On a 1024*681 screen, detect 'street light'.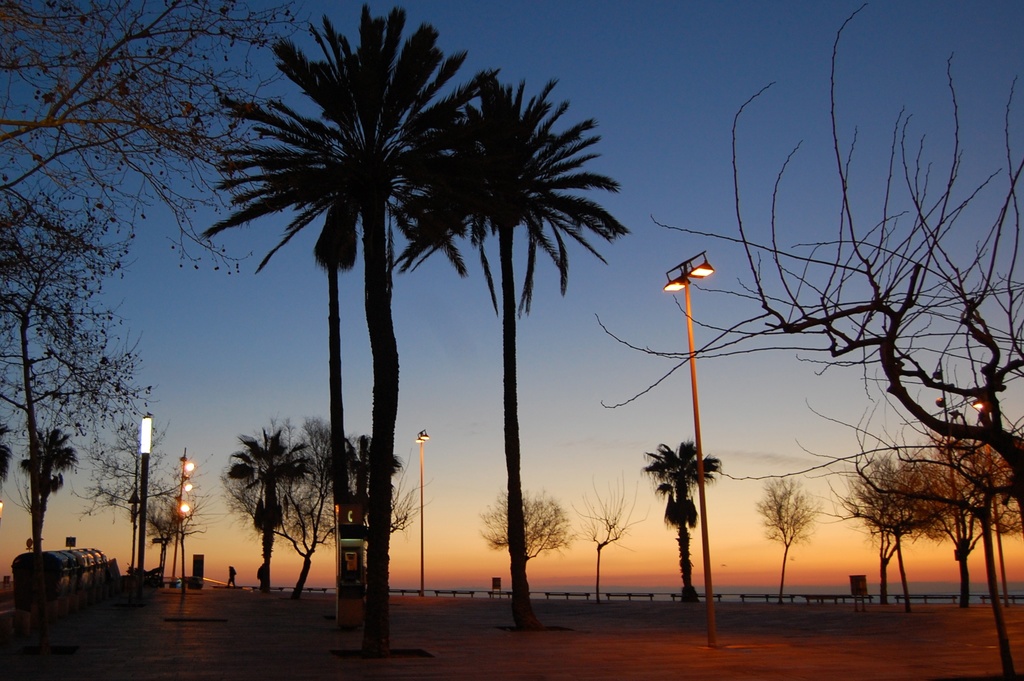
select_region(962, 393, 1008, 599).
